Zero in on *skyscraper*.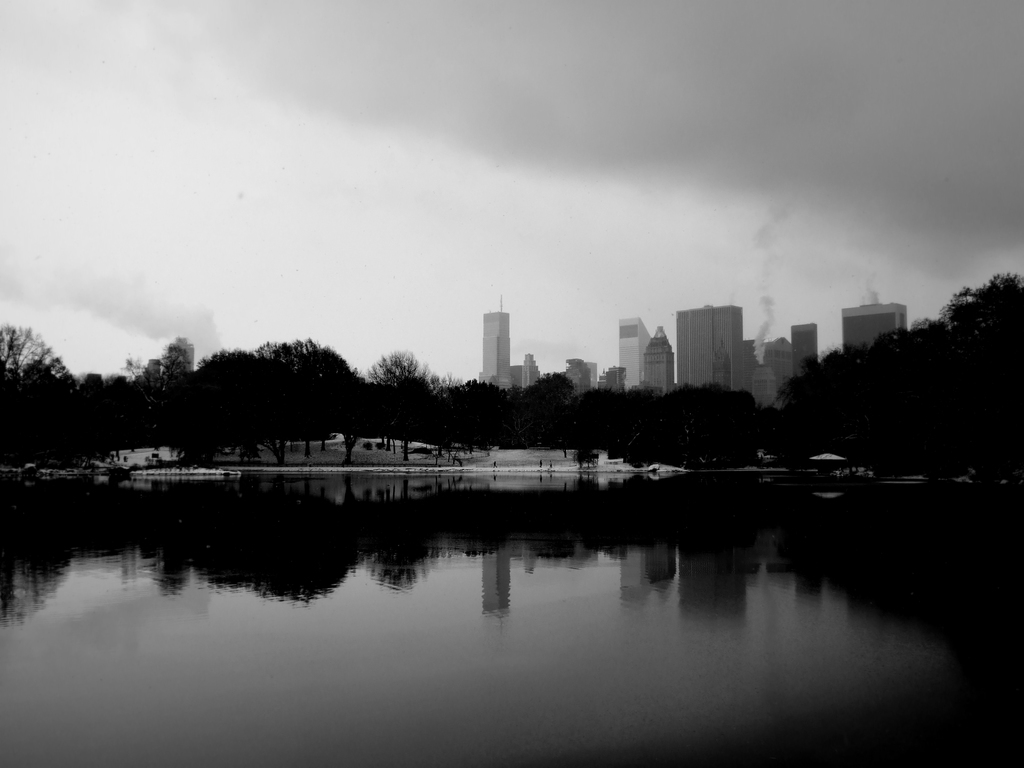
Zeroed in: (474,305,509,383).
